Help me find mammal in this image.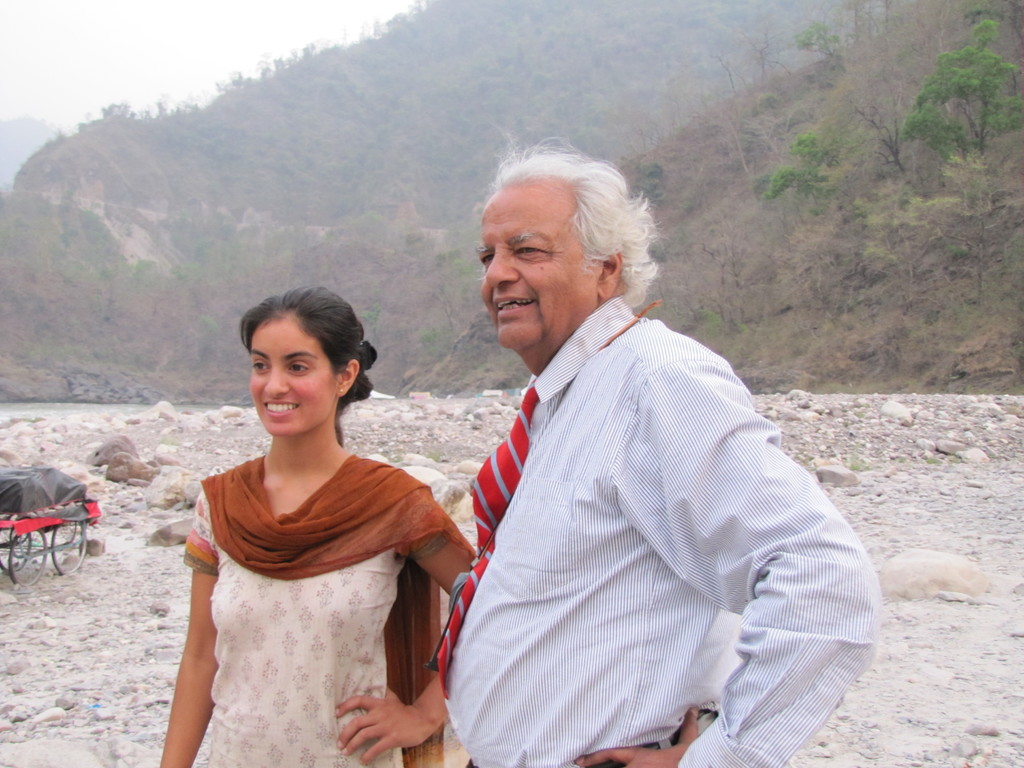
Found it: [161,282,476,767].
